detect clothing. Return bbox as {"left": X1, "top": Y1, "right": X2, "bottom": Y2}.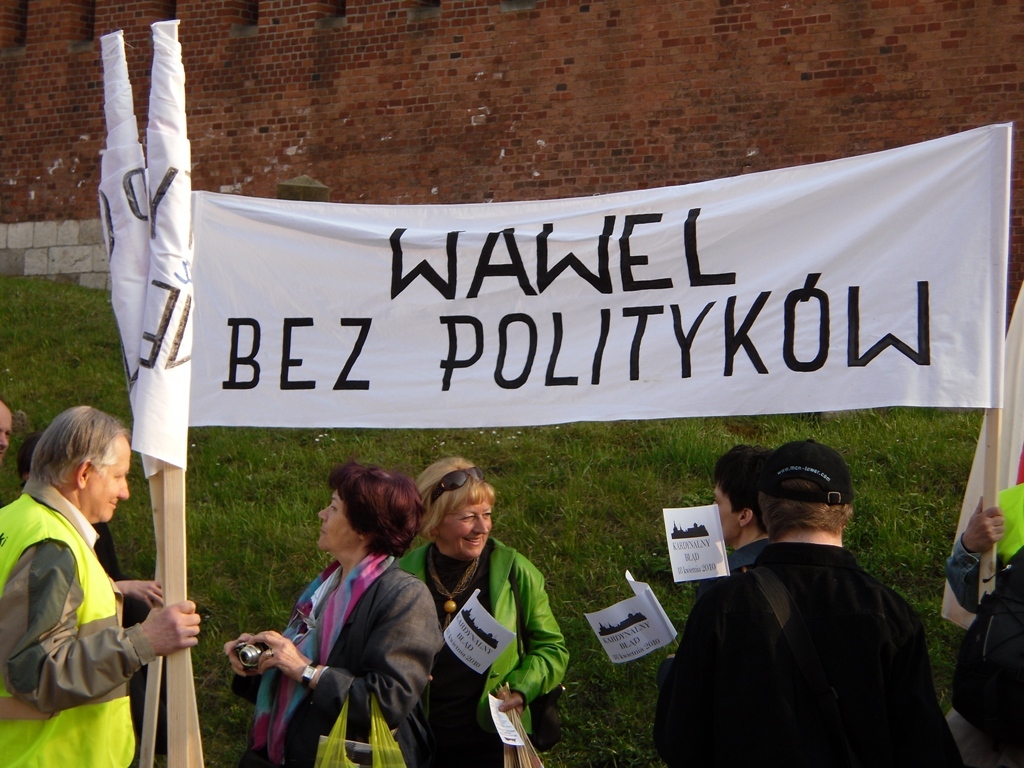
{"left": 654, "top": 538, "right": 769, "bottom": 690}.
